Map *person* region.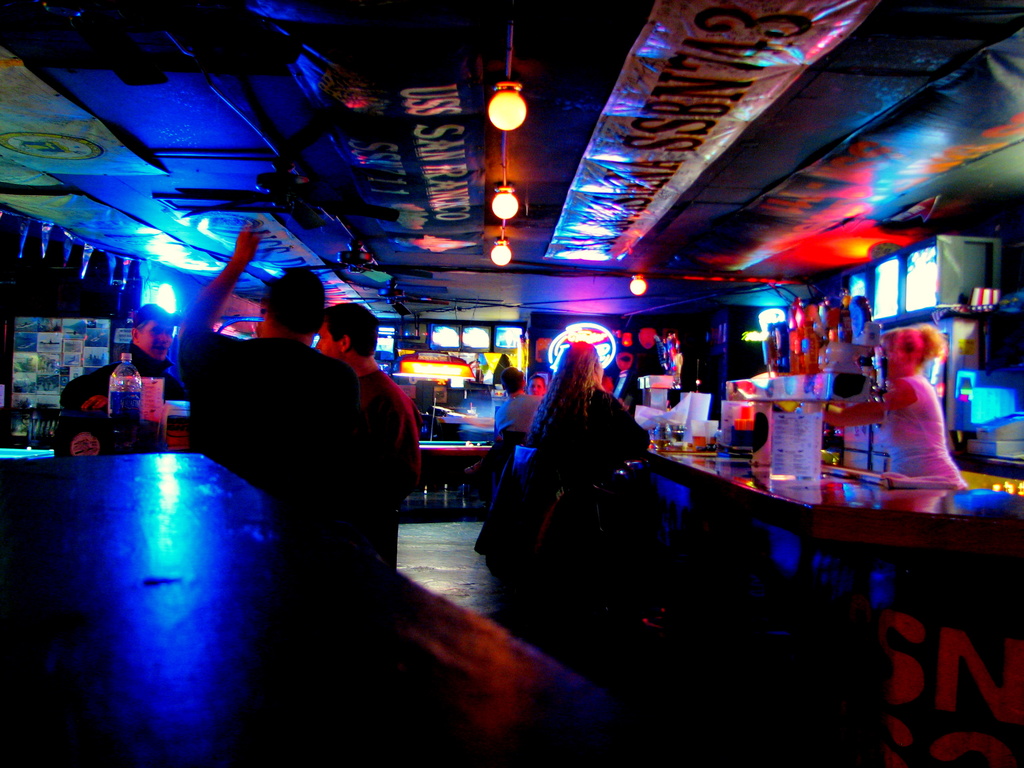
Mapped to 827 326 966 486.
